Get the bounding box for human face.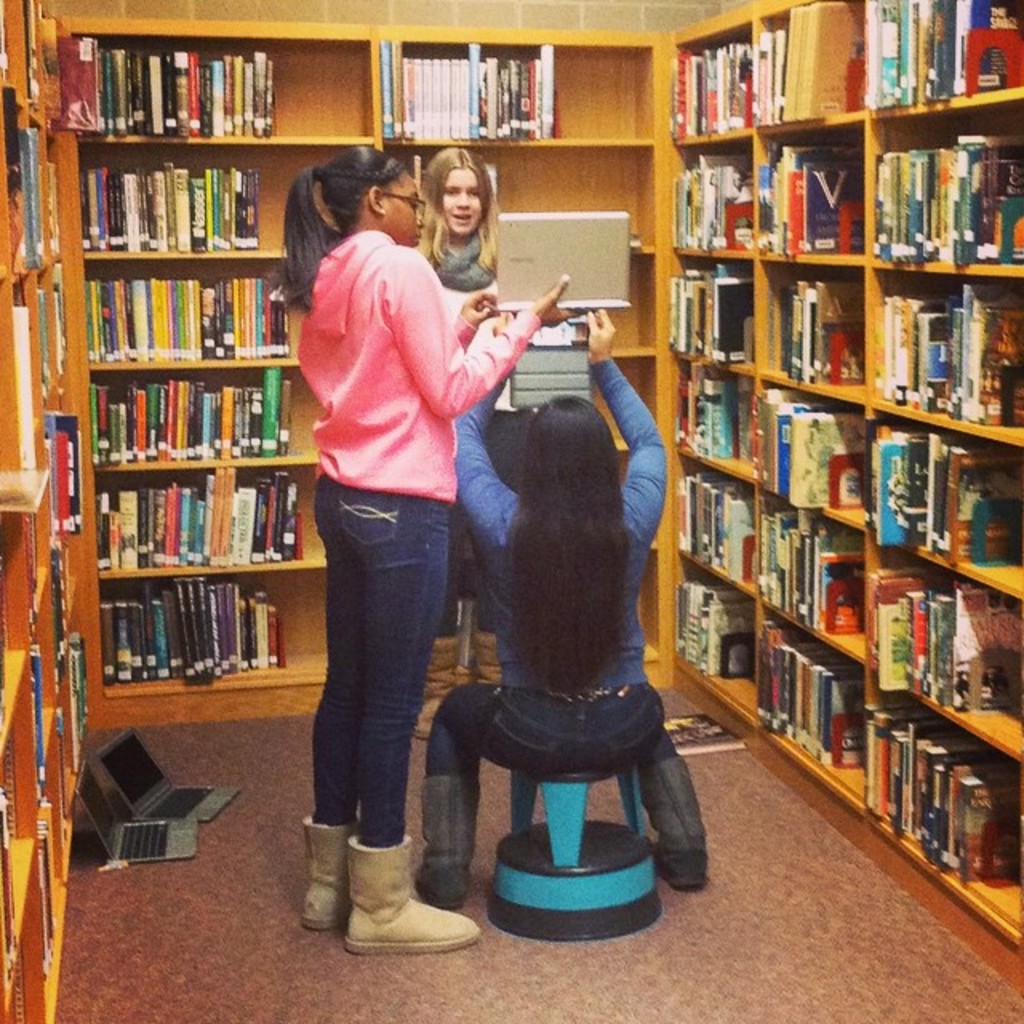
x1=384 y1=168 x2=427 y2=246.
